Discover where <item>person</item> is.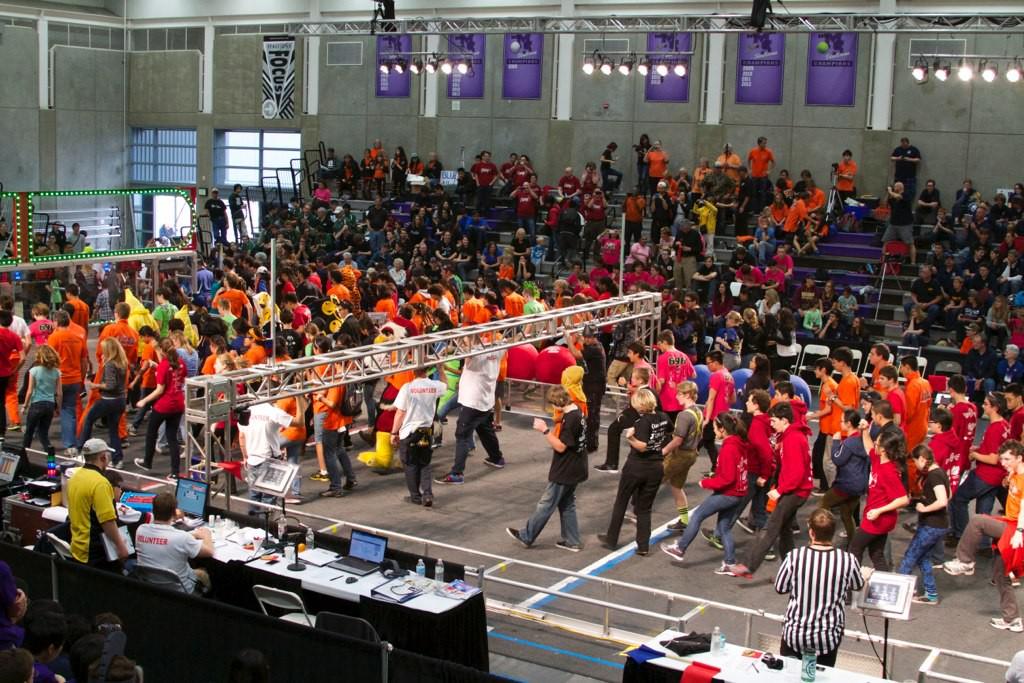
Discovered at BBox(744, 350, 773, 405).
